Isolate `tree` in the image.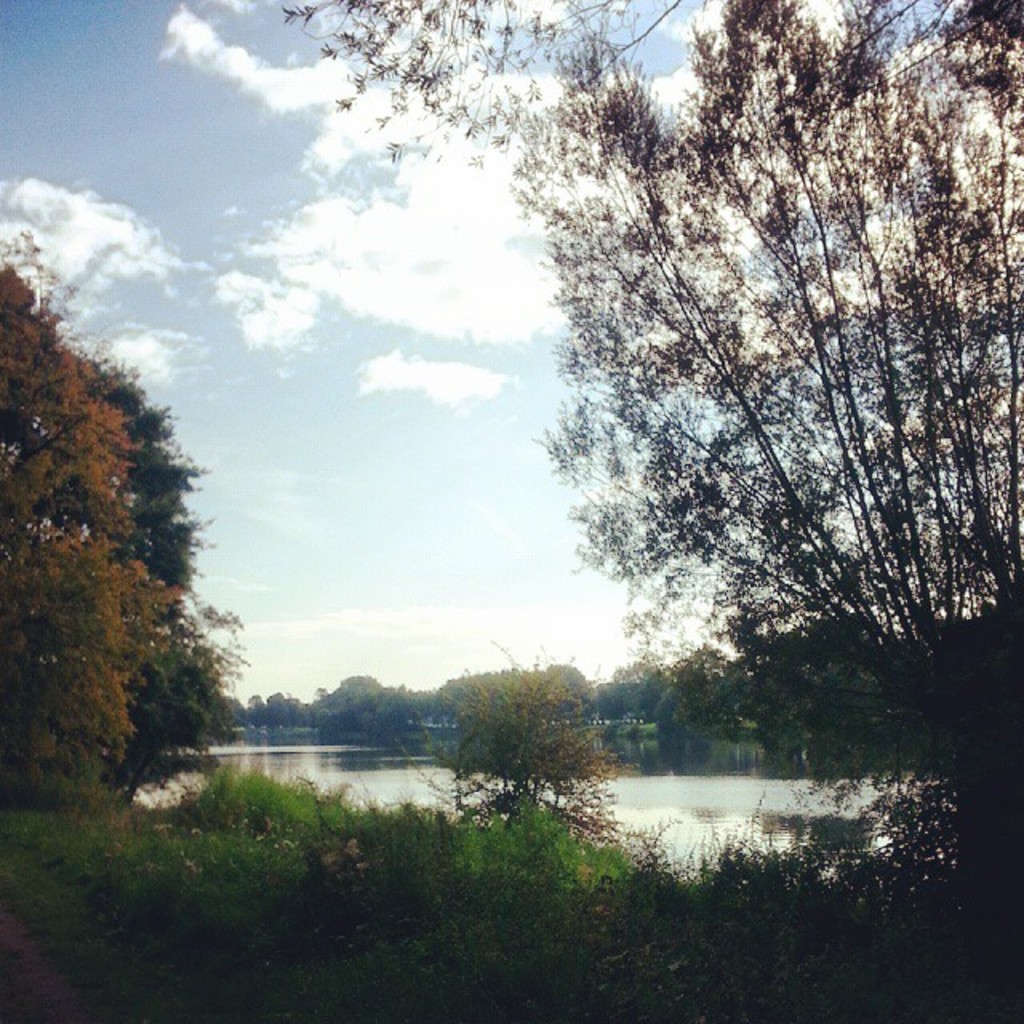
Isolated region: (421, 662, 630, 848).
